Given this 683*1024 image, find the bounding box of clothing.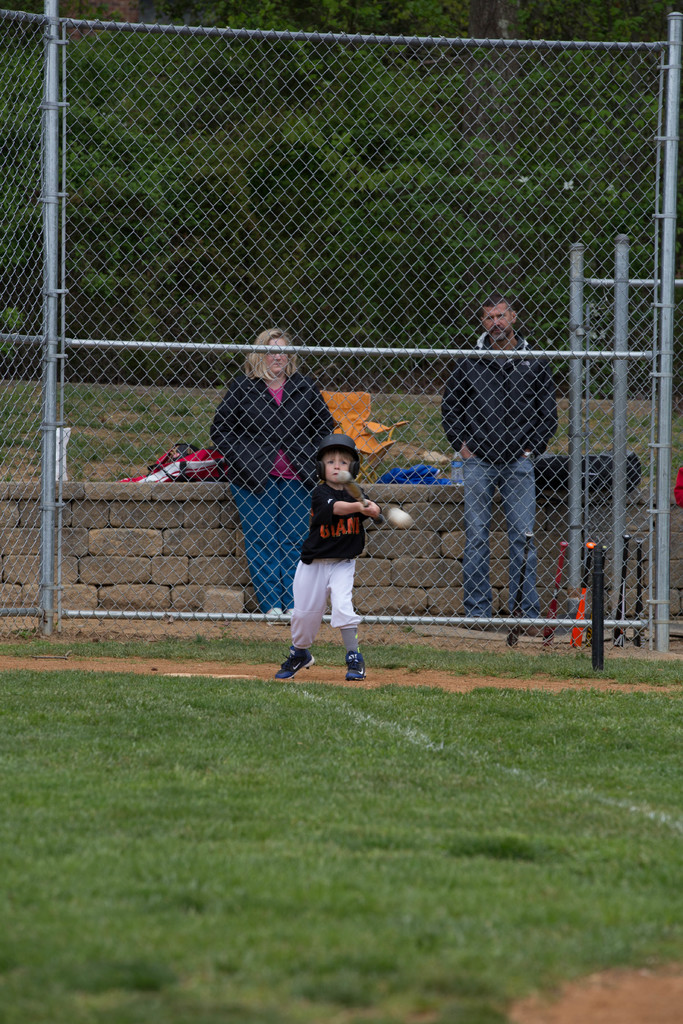
bbox=(442, 339, 561, 598).
